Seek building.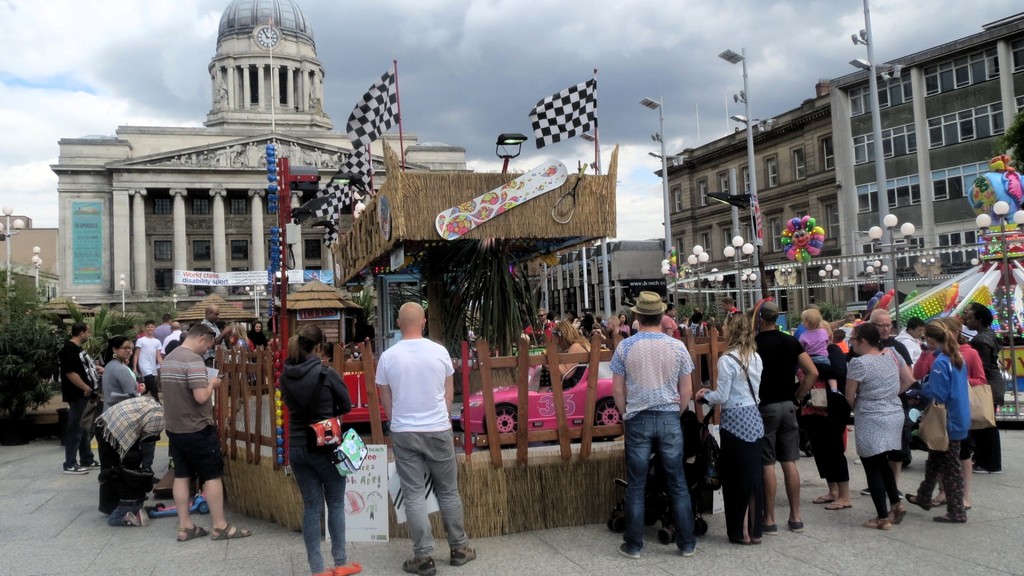
(x1=1, y1=0, x2=489, y2=318).
